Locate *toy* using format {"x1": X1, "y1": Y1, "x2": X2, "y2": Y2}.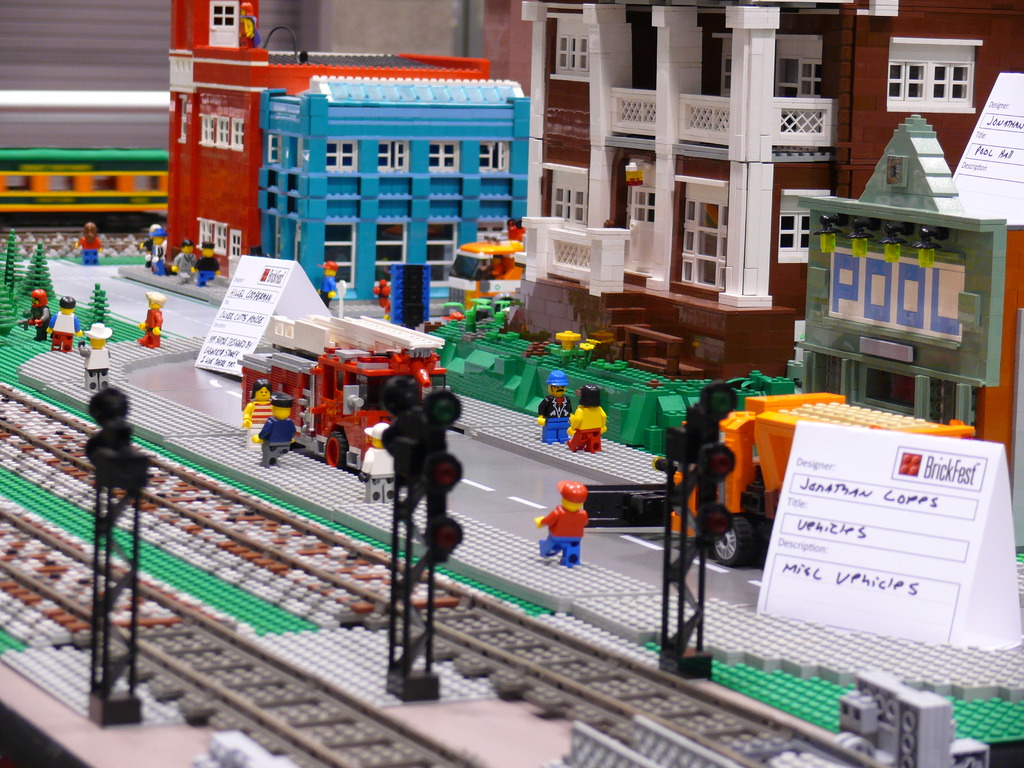
{"x1": 239, "y1": 379, "x2": 273, "y2": 448}.
